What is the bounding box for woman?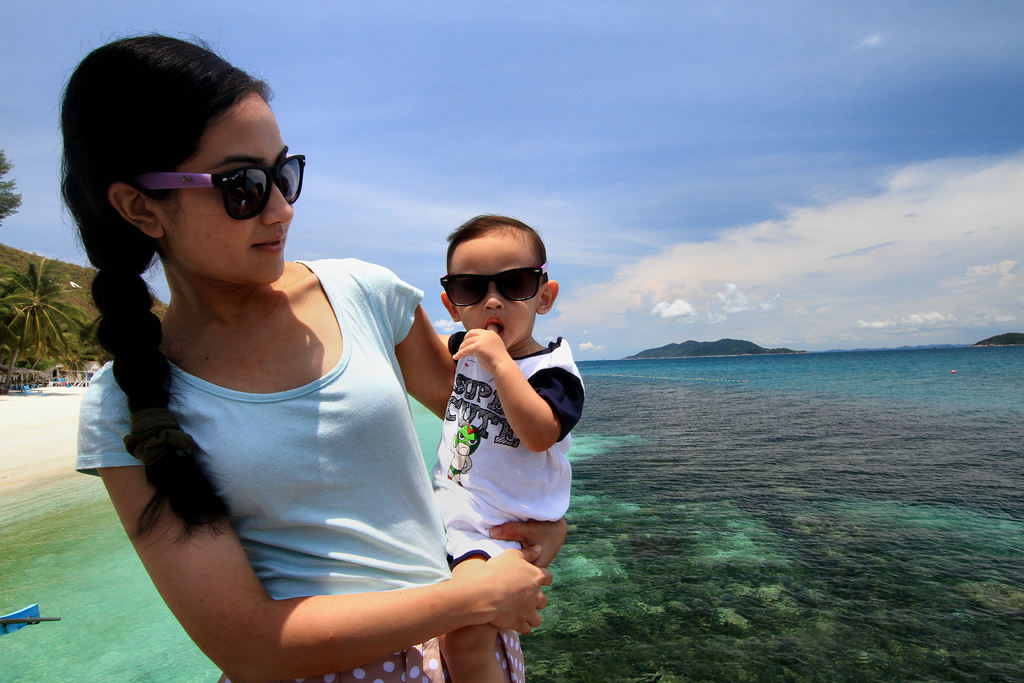
55 74 547 673.
